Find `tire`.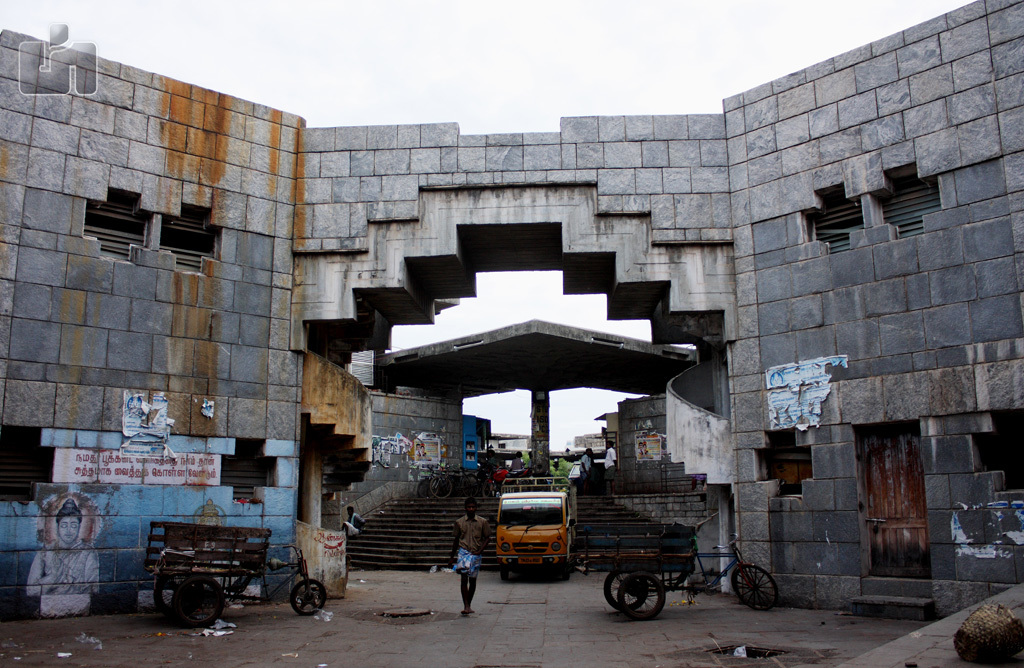
150, 584, 168, 616.
